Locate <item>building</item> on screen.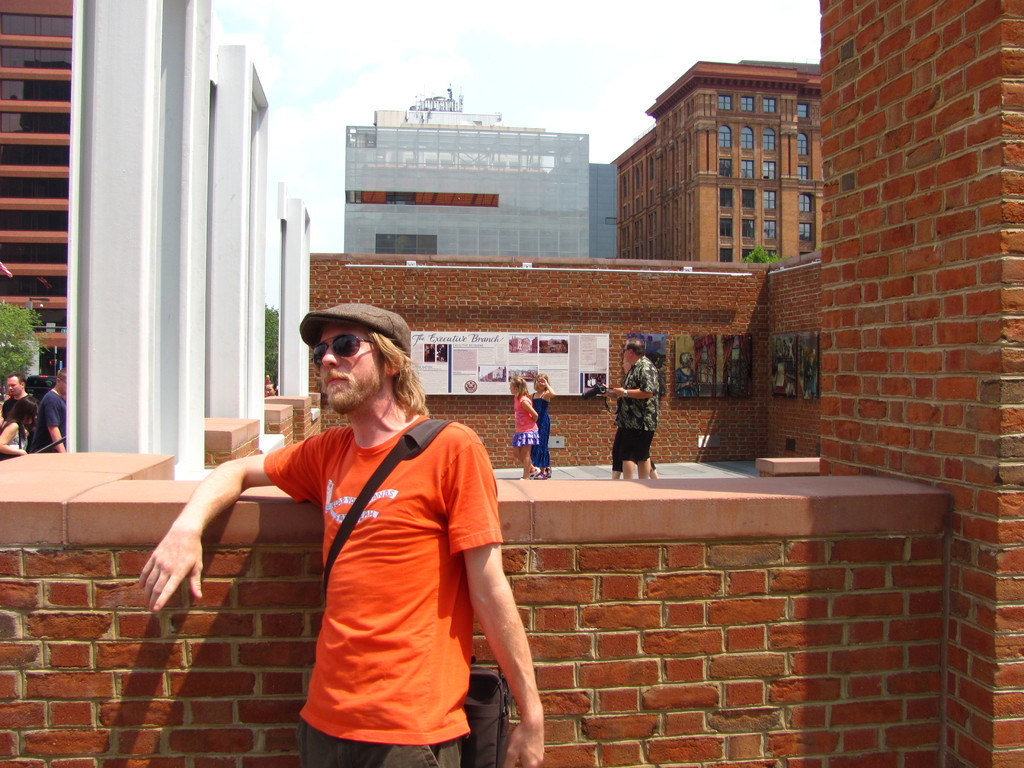
On screen at [307,254,827,477].
